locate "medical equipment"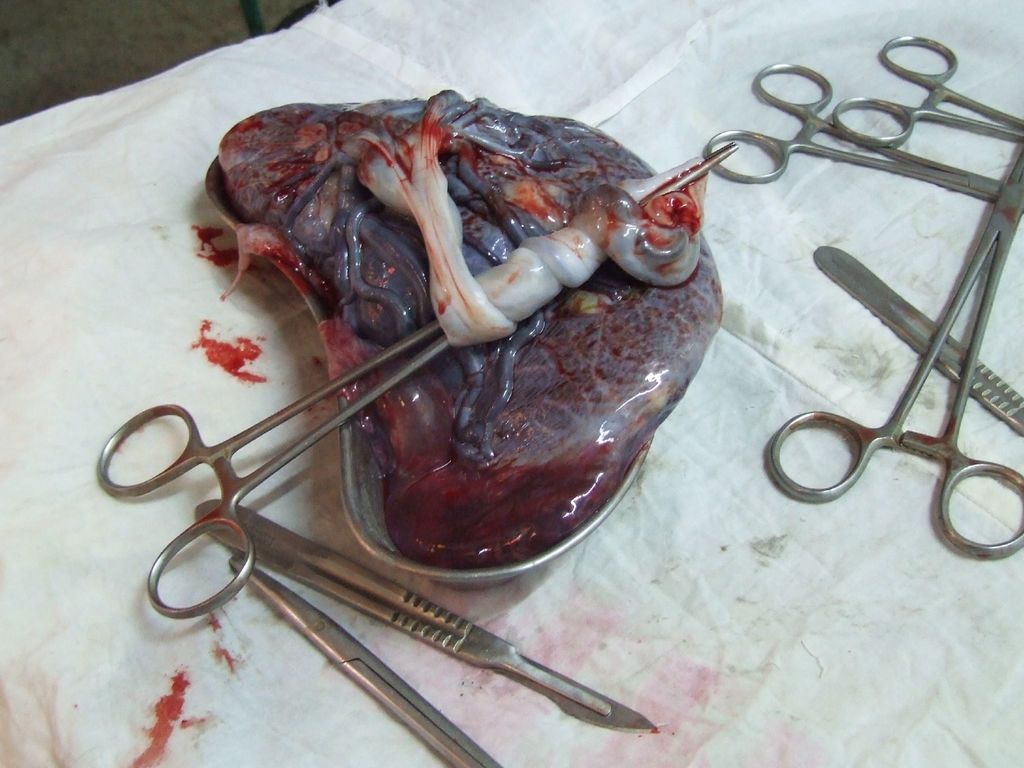
locate(202, 157, 661, 592)
